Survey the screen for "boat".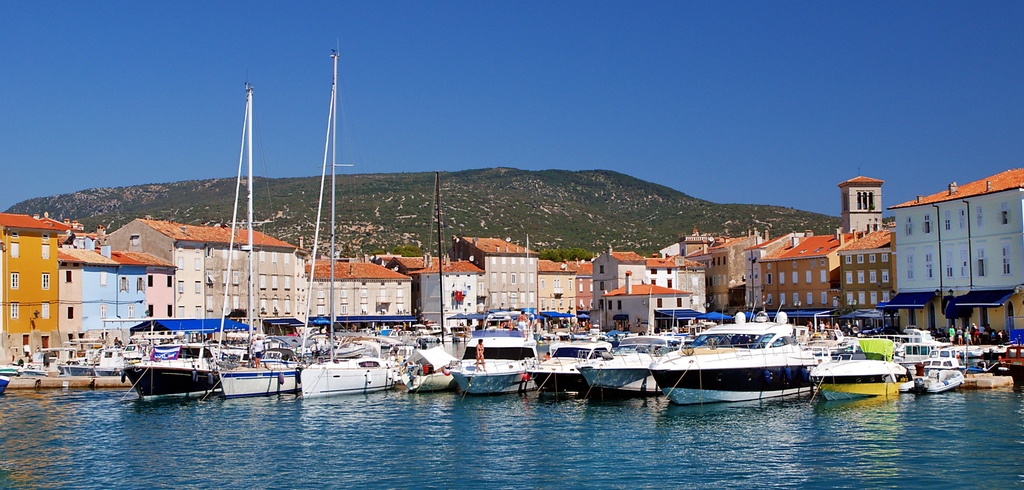
Survey found: detection(575, 331, 682, 397).
